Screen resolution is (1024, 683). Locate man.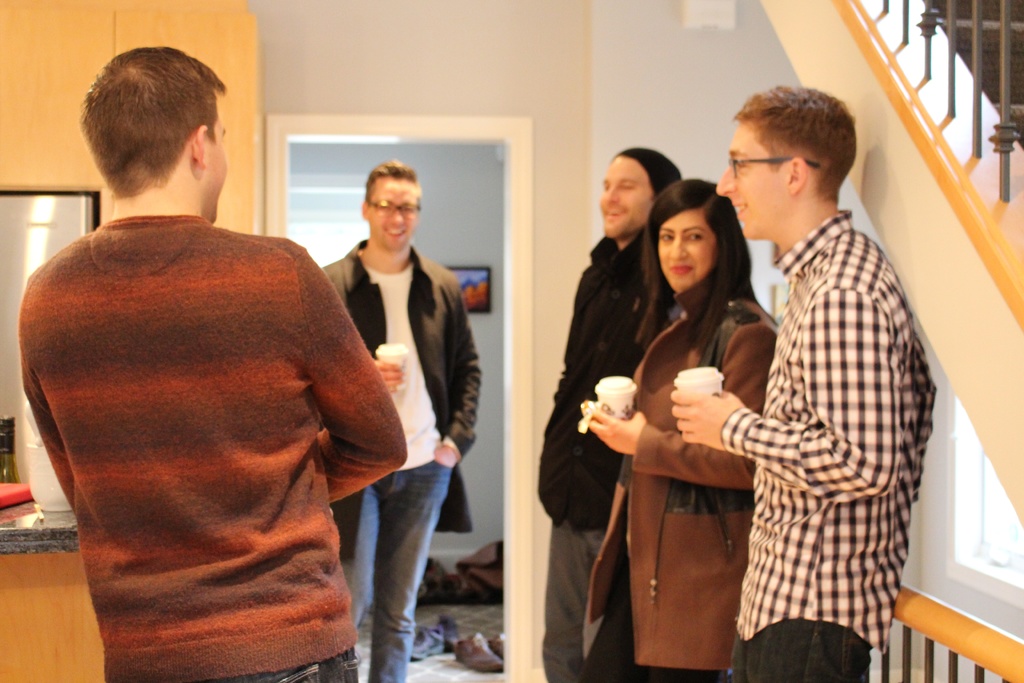
(x1=672, y1=87, x2=937, y2=682).
